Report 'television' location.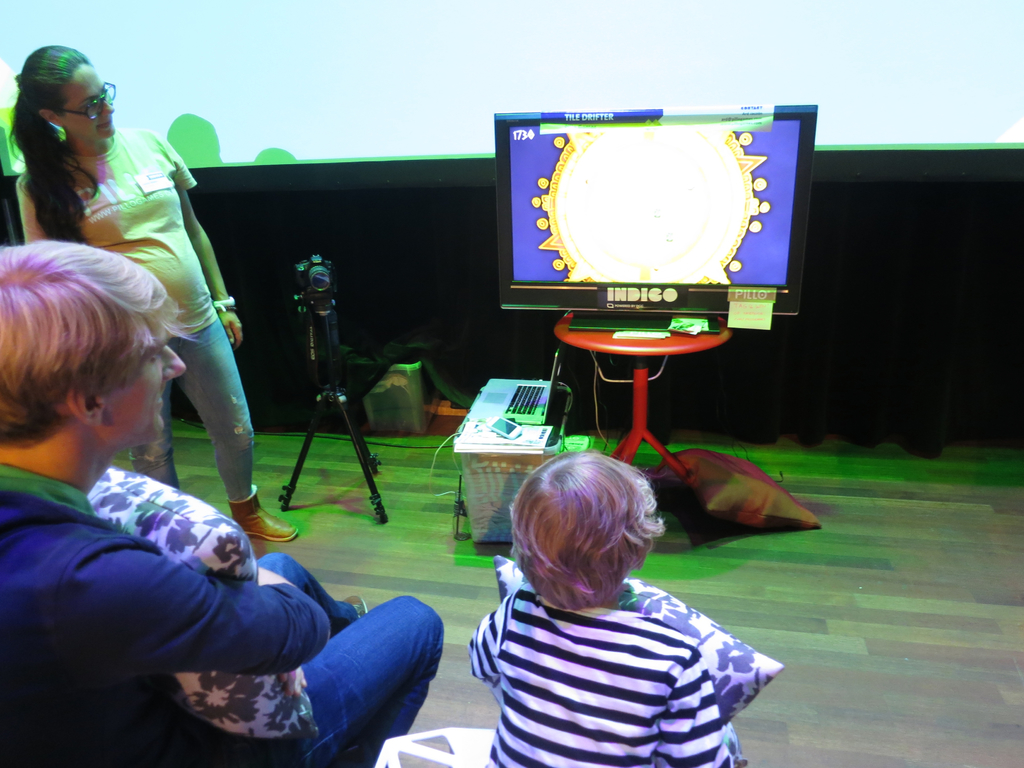
Report: bbox=(494, 104, 817, 331).
